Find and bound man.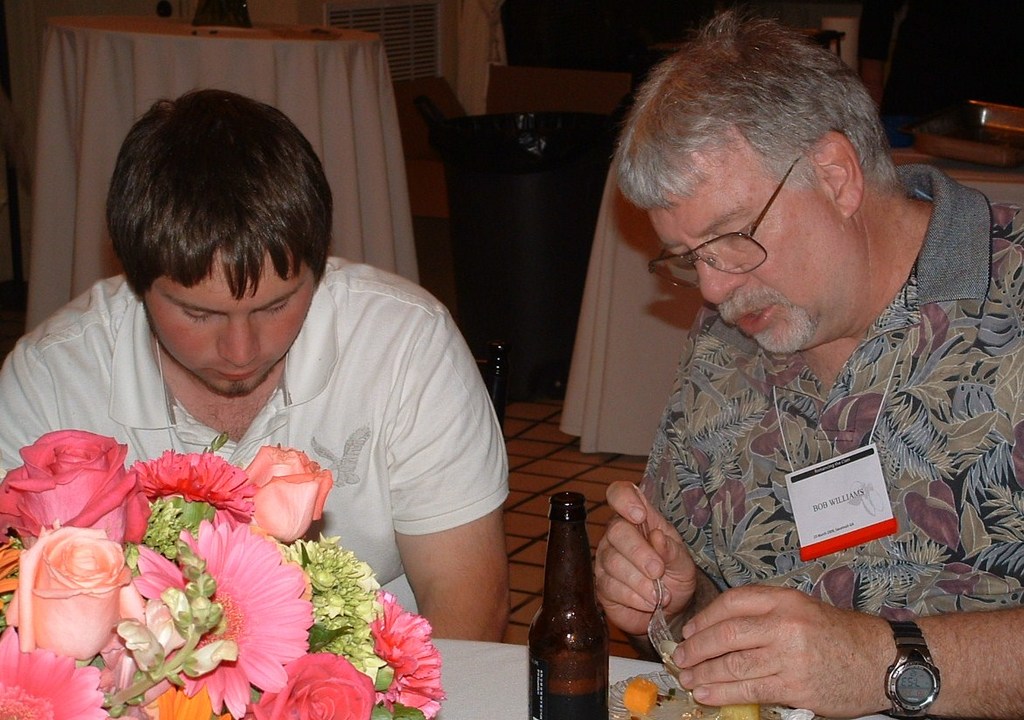
Bound: region(525, 30, 1019, 661).
